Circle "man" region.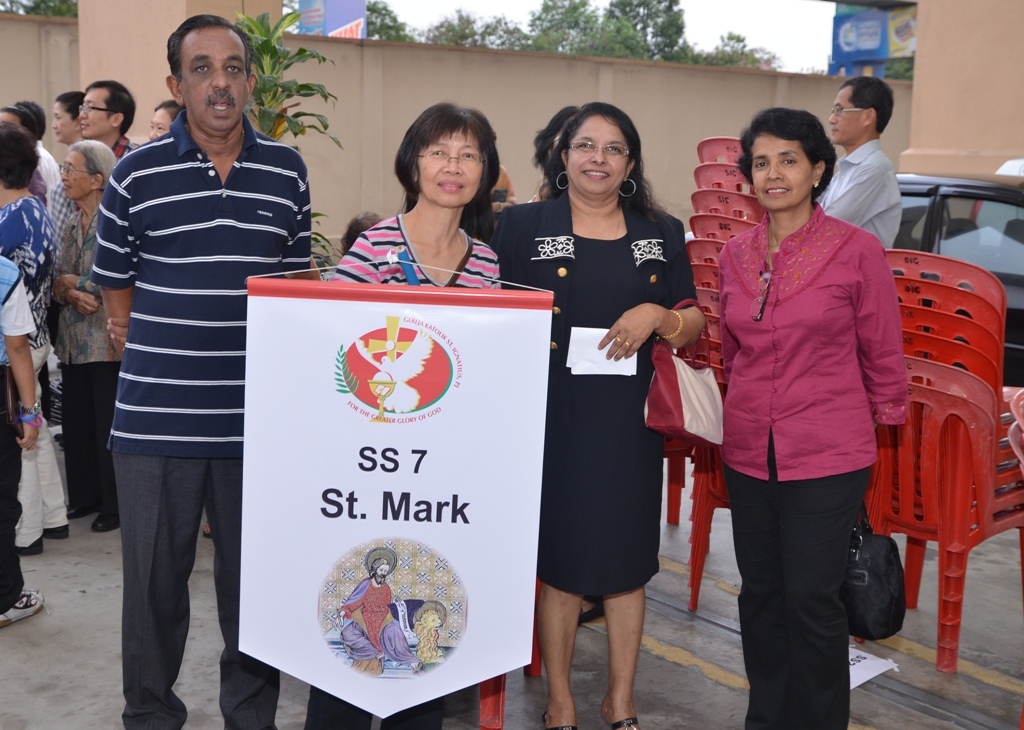
Region: l=819, t=75, r=901, b=251.
